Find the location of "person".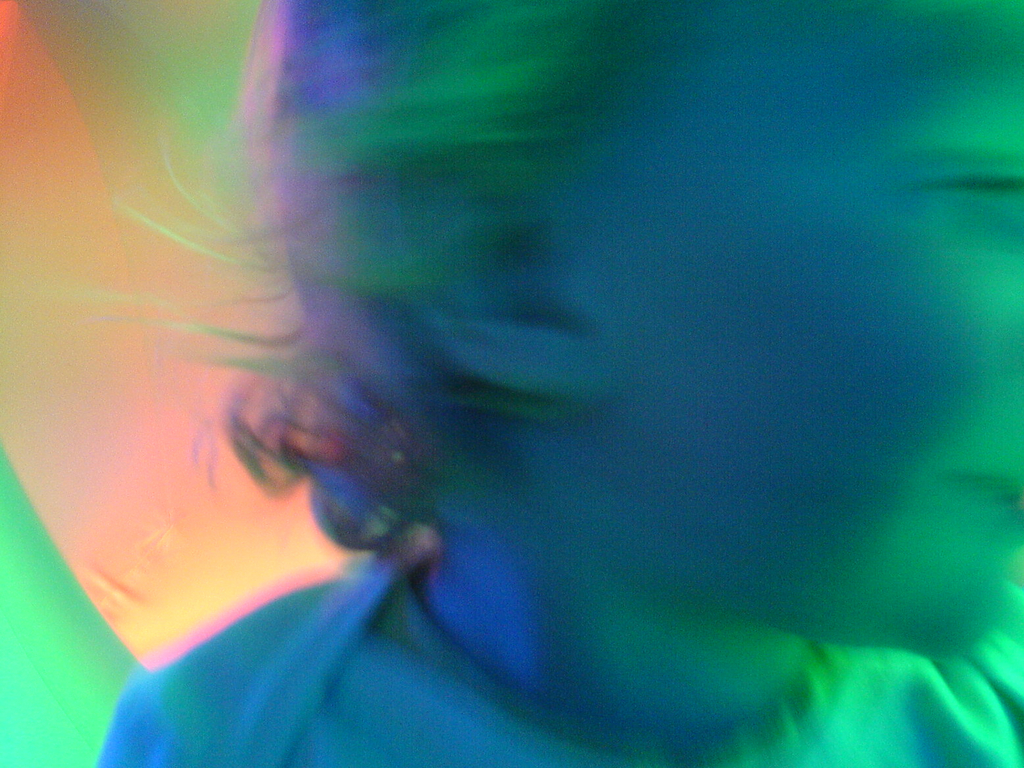
Location: <bbox>0, 12, 998, 767</bbox>.
